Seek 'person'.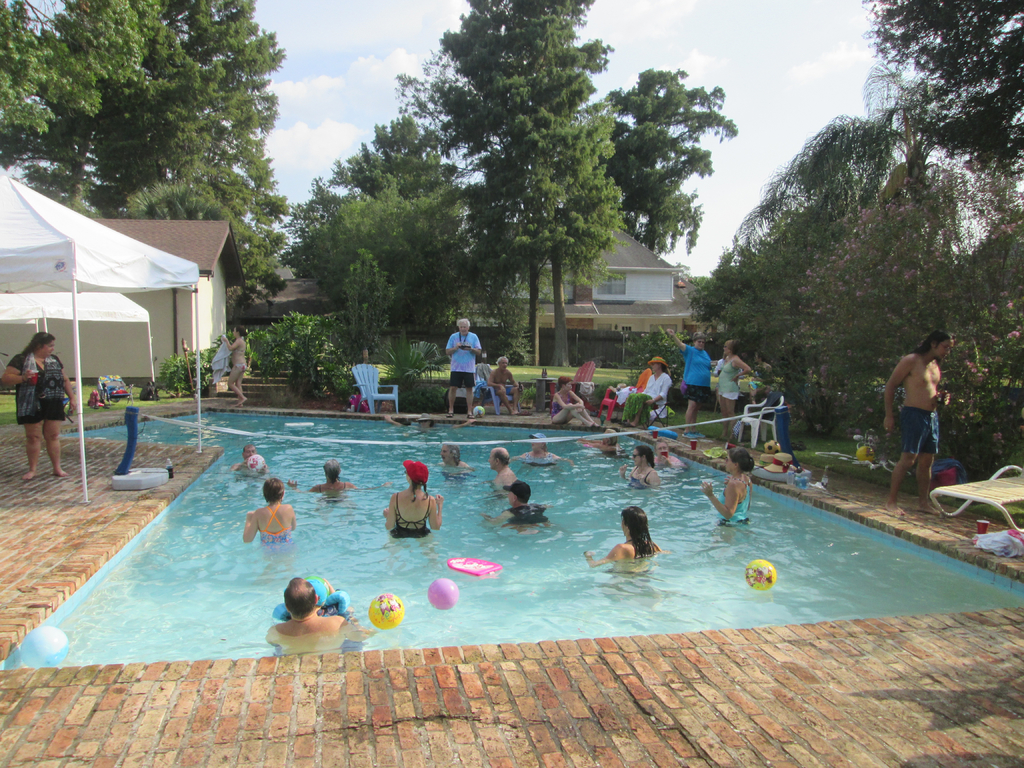
[left=609, top=378, right=678, bottom=422].
